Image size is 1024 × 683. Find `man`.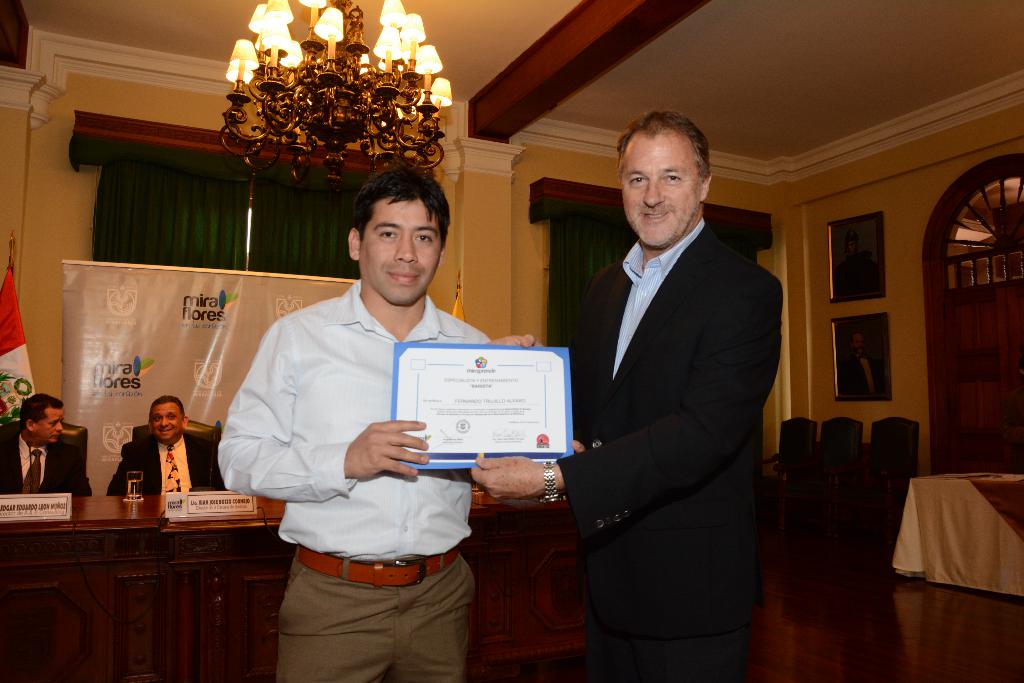
box=[470, 110, 780, 682].
